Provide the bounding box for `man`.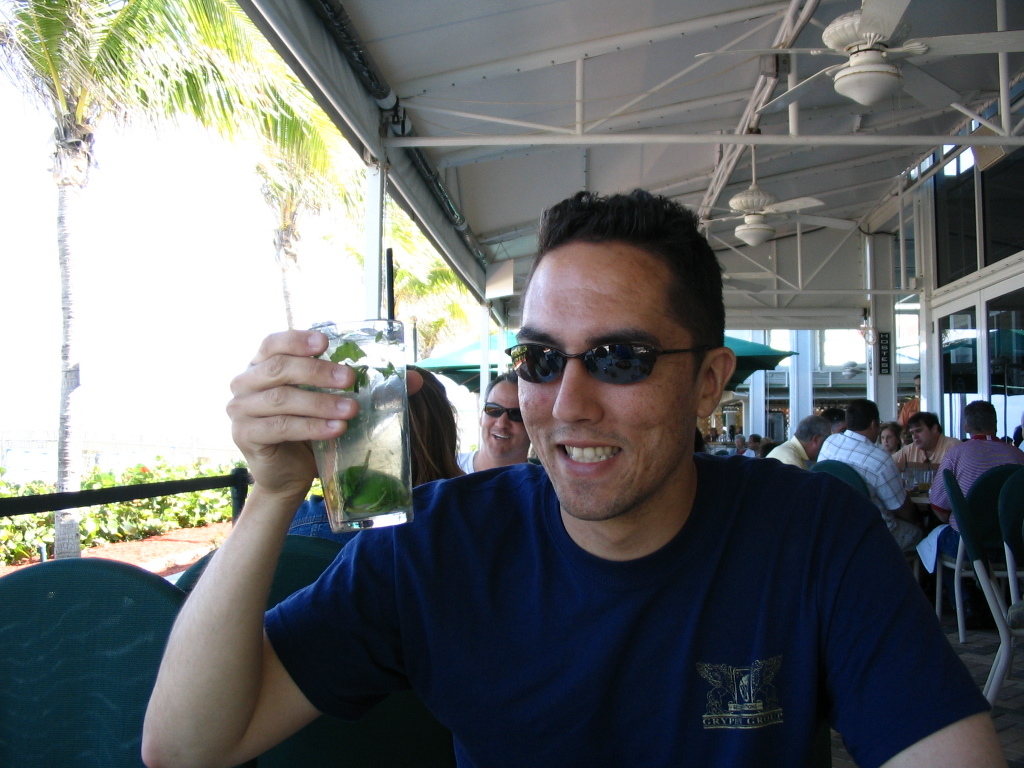
bbox=(895, 372, 920, 424).
